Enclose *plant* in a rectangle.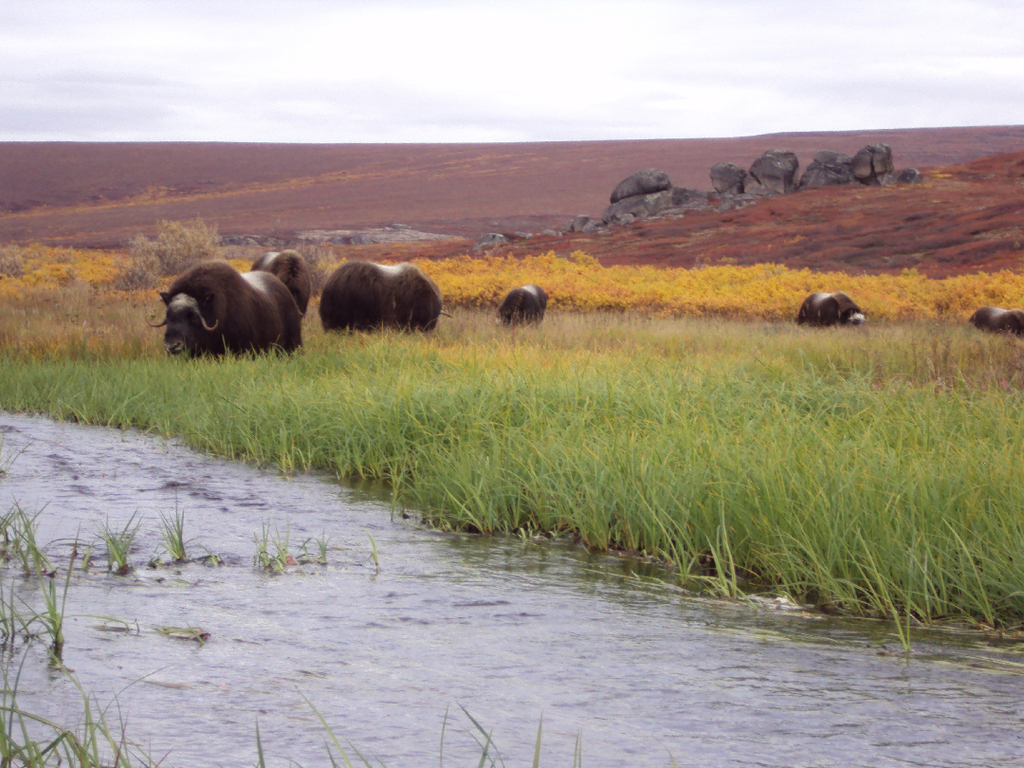
259, 511, 277, 569.
